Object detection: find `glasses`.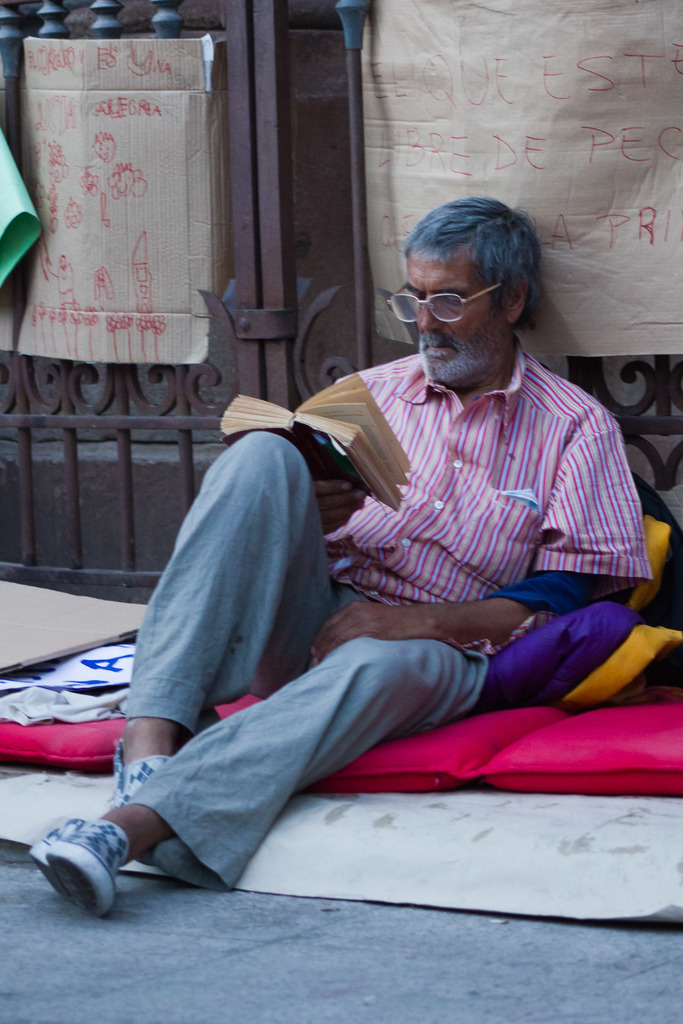
386 278 509 325.
